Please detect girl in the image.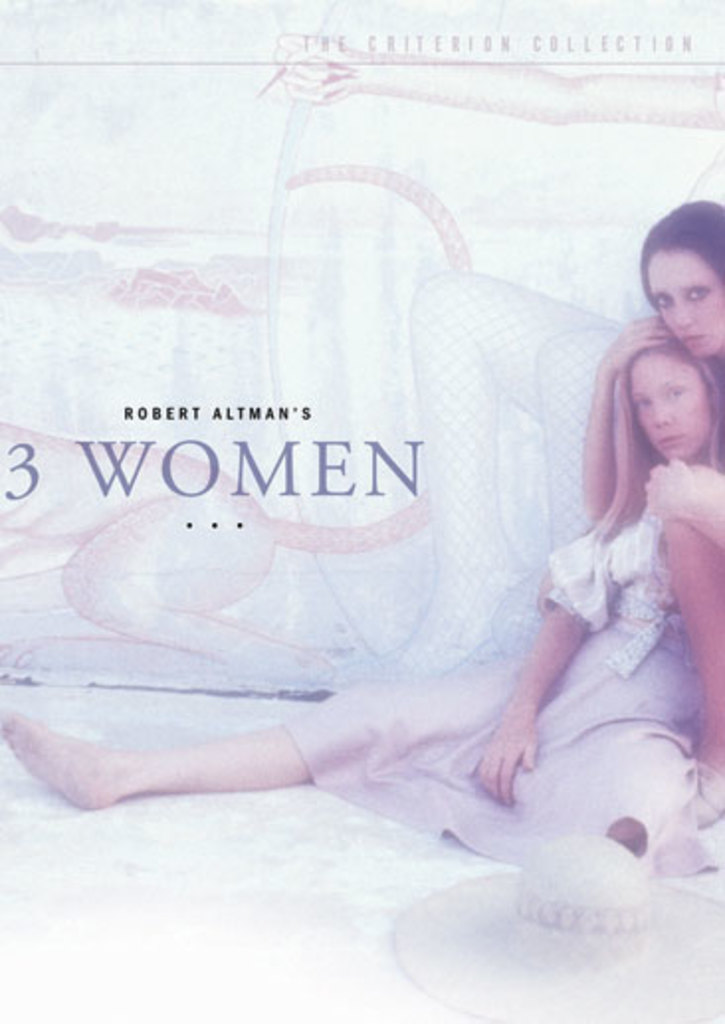
box=[586, 190, 723, 759].
